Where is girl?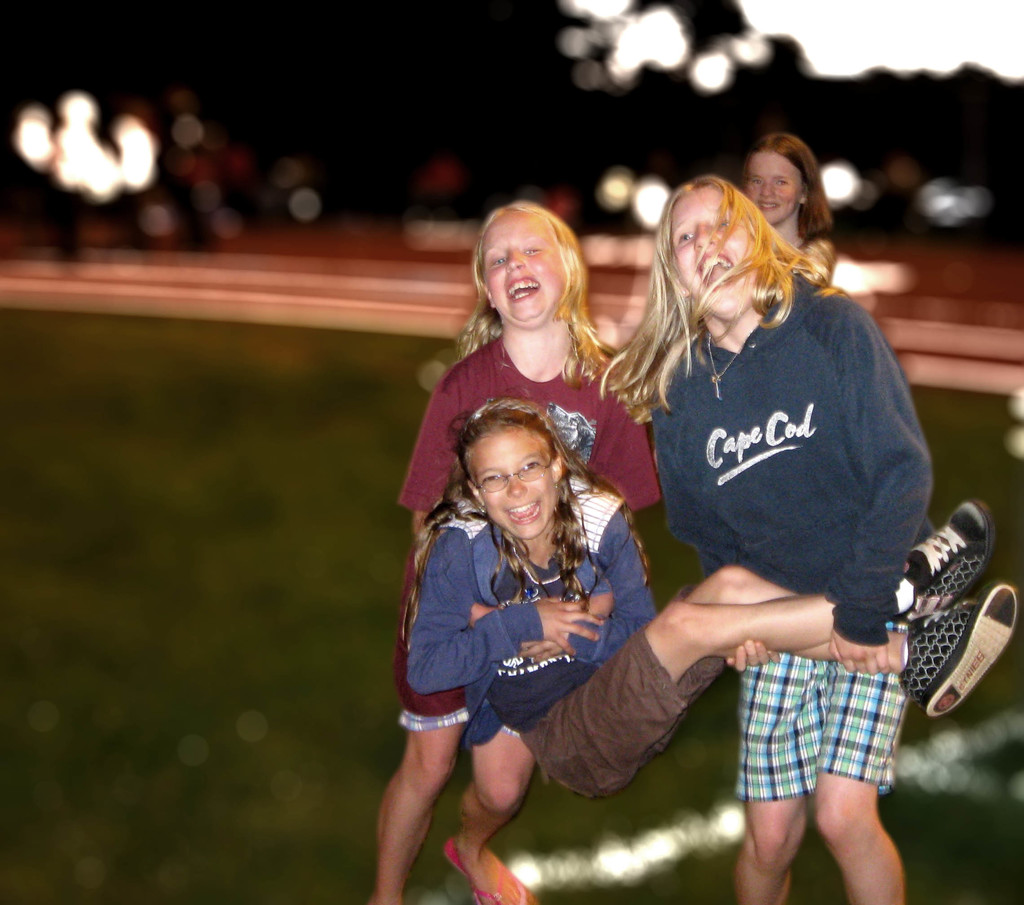
l=602, t=173, r=936, b=904.
